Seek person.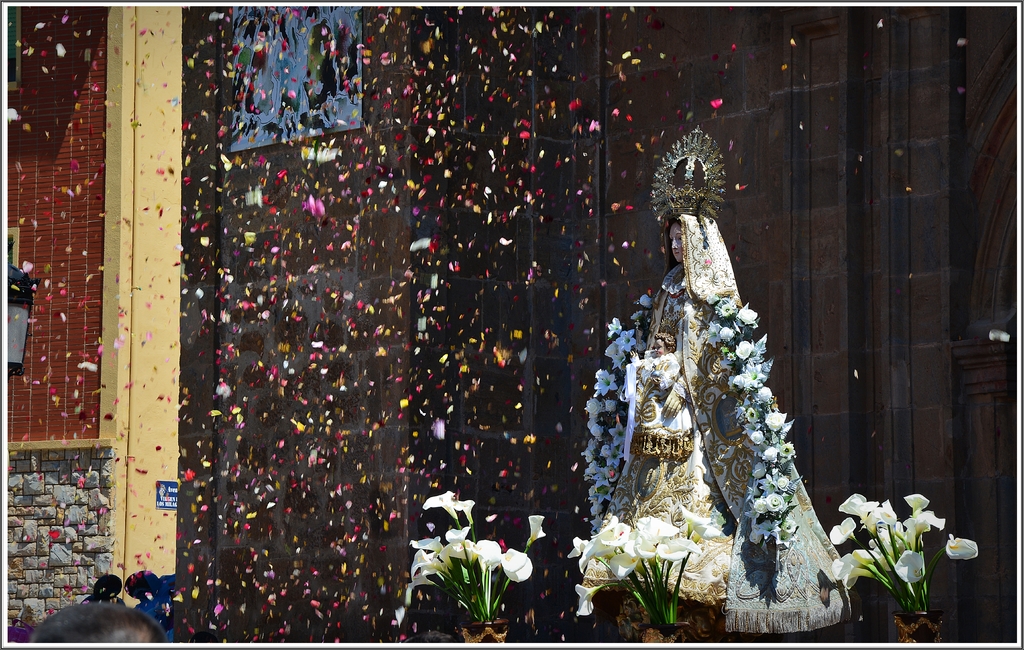
BBox(593, 132, 797, 599).
